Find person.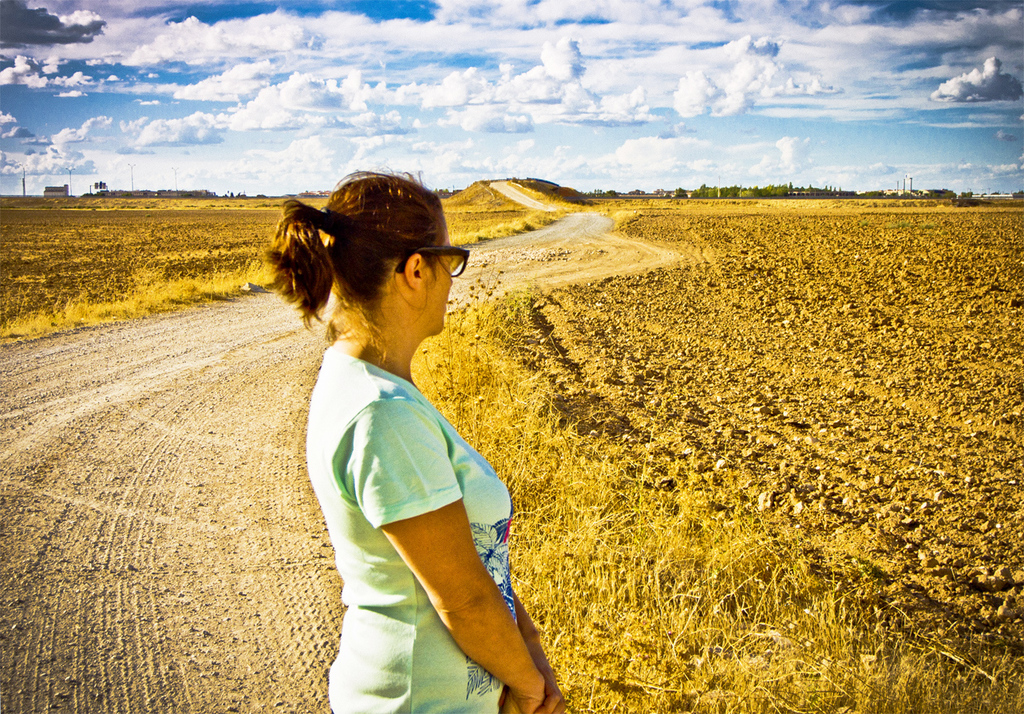
left=264, top=163, right=567, bottom=713.
